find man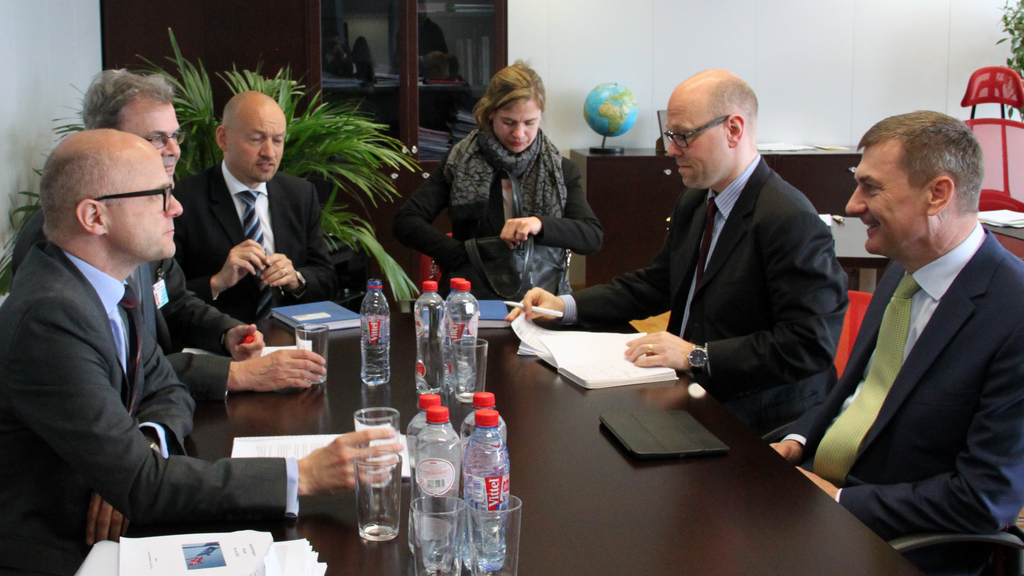
<region>0, 125, 410, 575</region>
